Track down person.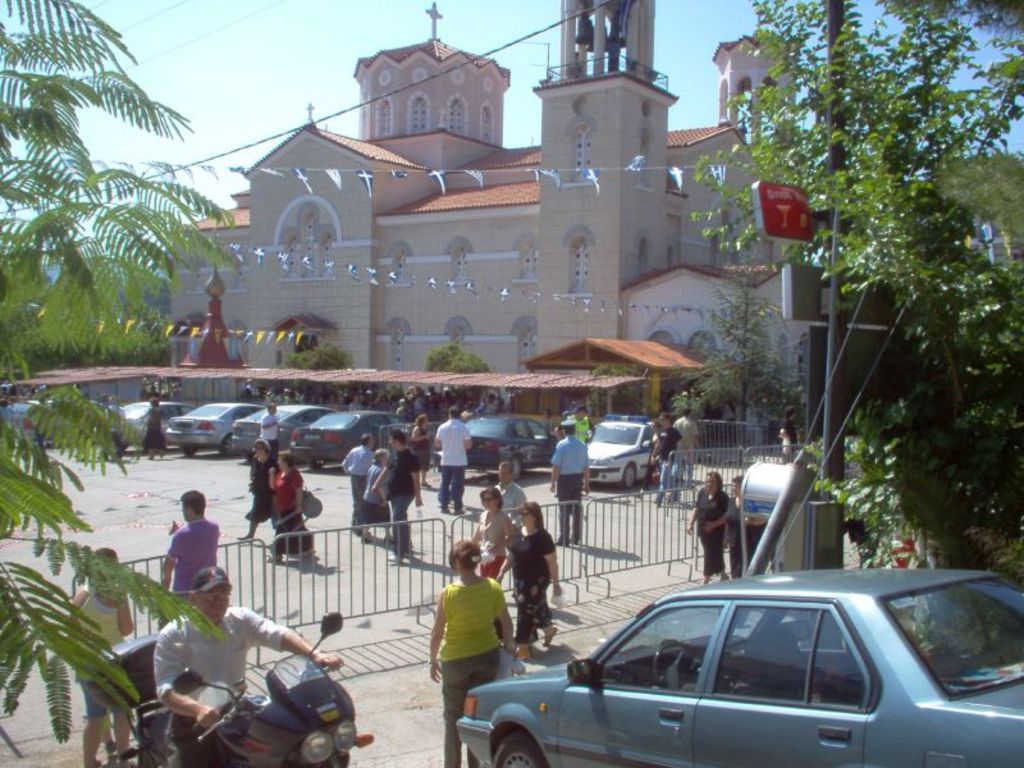
Tracked to pyautogui.locateOnScreen(673, 407, 699, 479).
